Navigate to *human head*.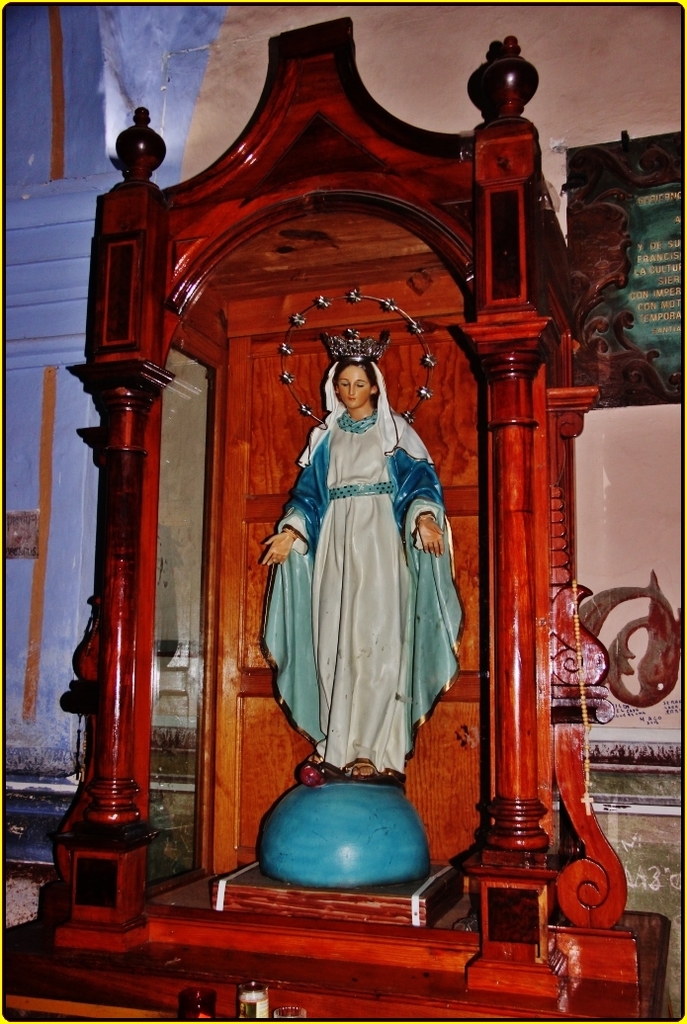
Navigation target: pyautogui.locateOnScreen(328, 339, 396, 409).
